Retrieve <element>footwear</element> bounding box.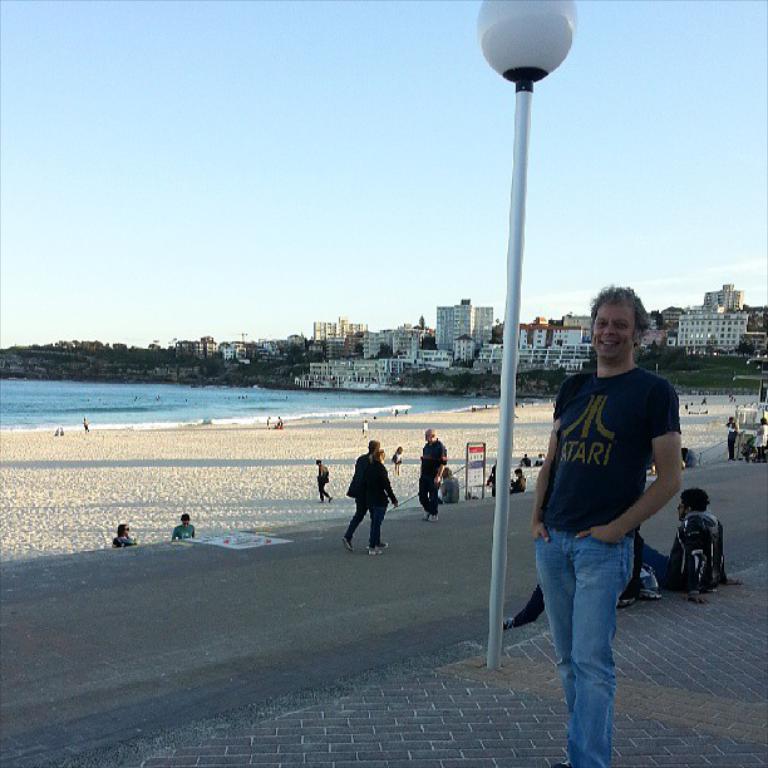
Bounding box: l=418, t=512, r=428, b=521.
